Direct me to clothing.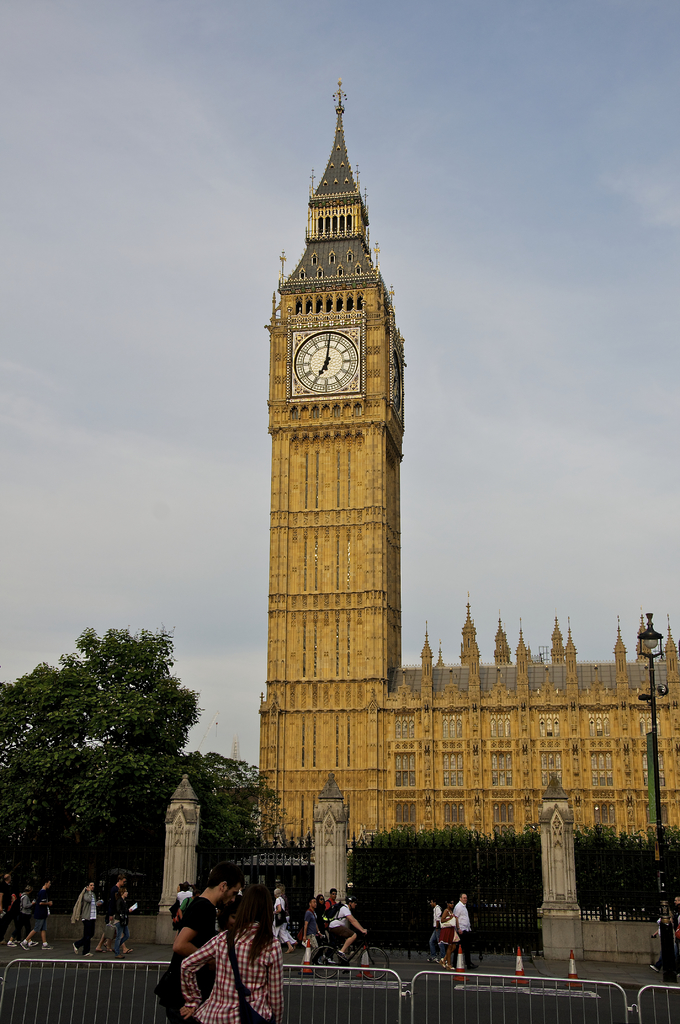
Direction: 172:902:289:1020.
